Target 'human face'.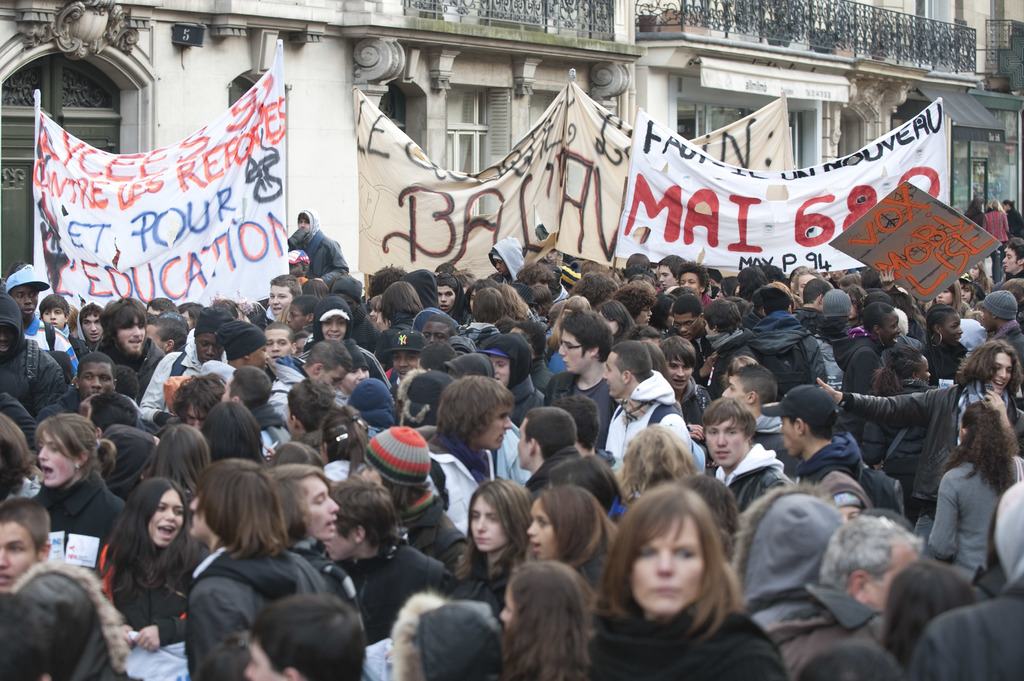
Target region: 867/541/915/610.
